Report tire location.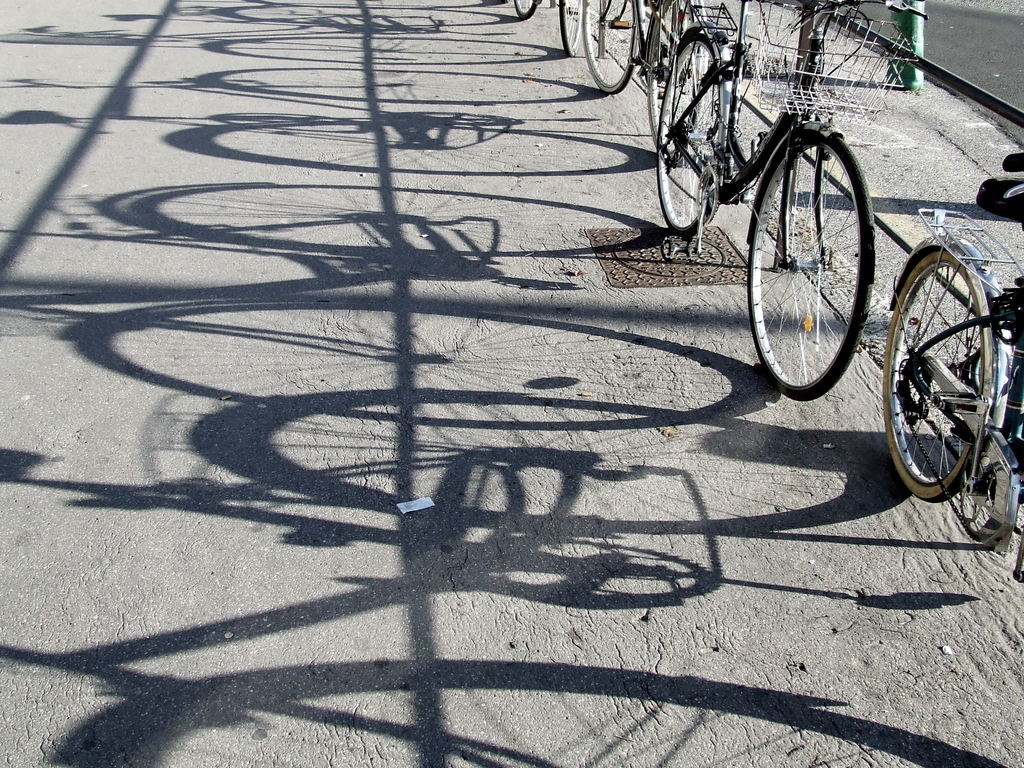
Report: <box>887,234,1003,519</box>.
